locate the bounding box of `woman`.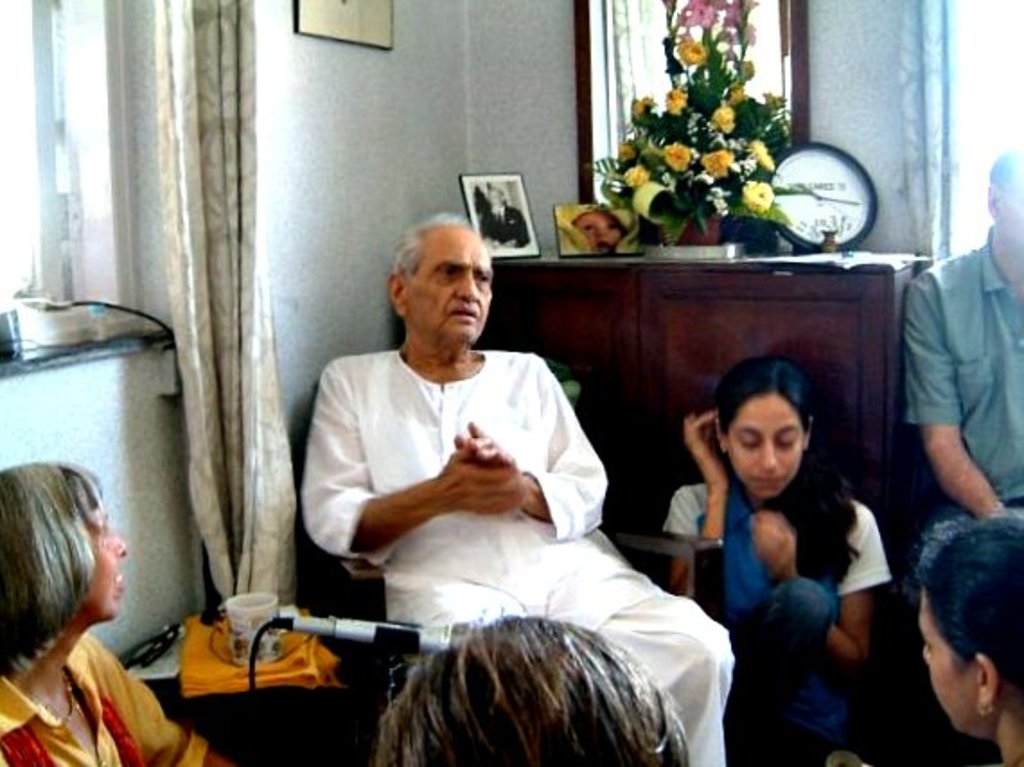
Bounding box: Rect(677, 354, 898, 747).
